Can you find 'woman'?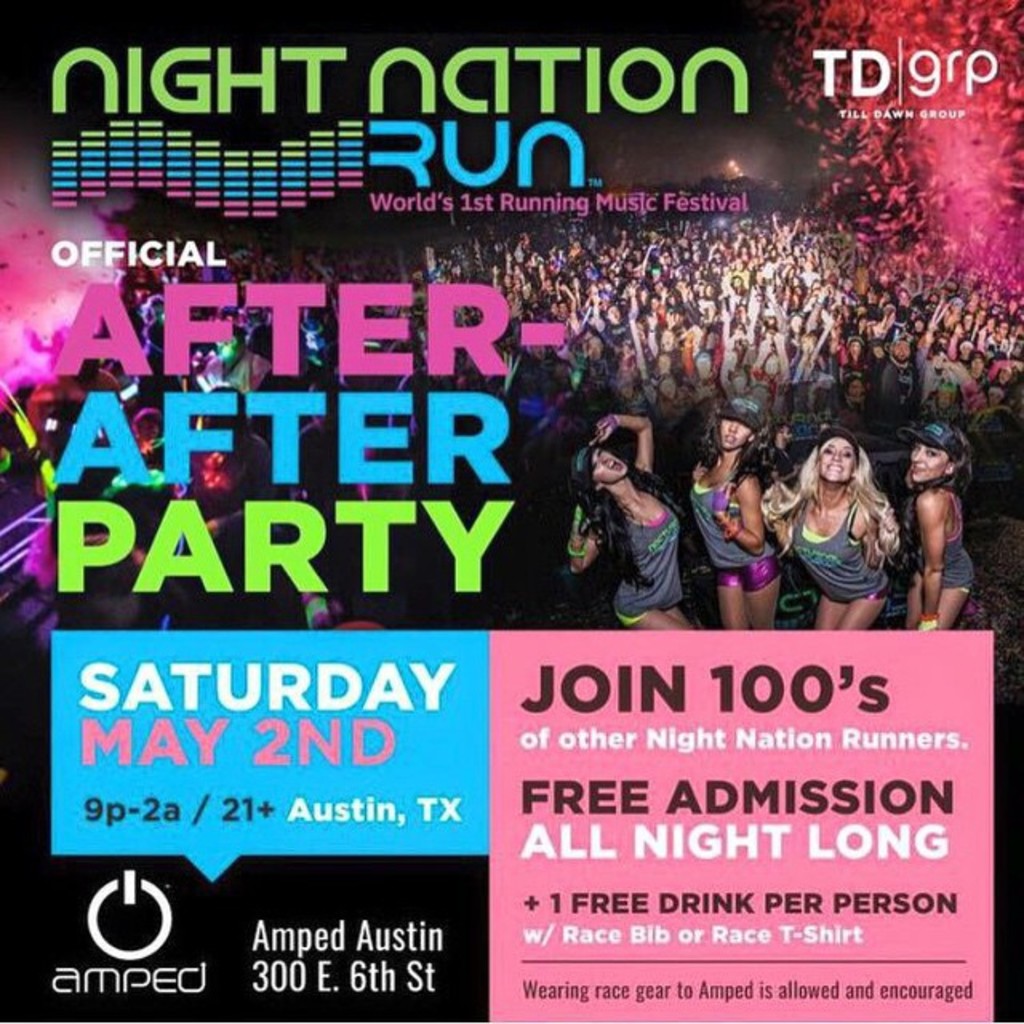
Yes, bounding box: [x1=686, y1=398, x2=776, y2=632].
